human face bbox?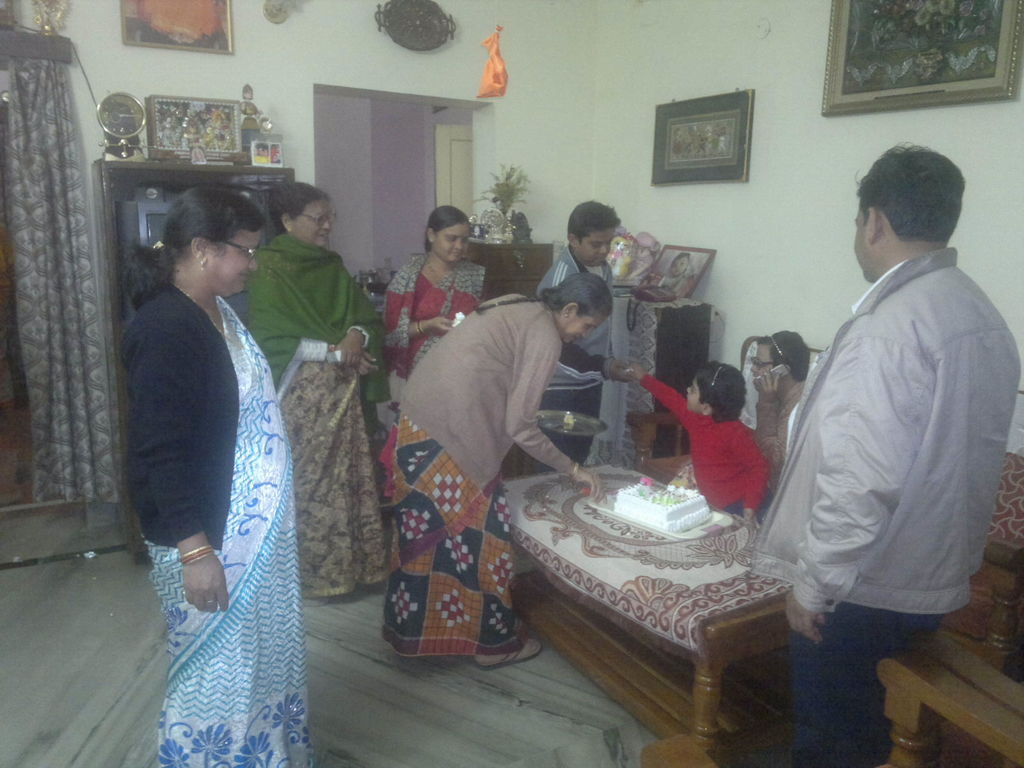
[849, 204, 880, 281]
